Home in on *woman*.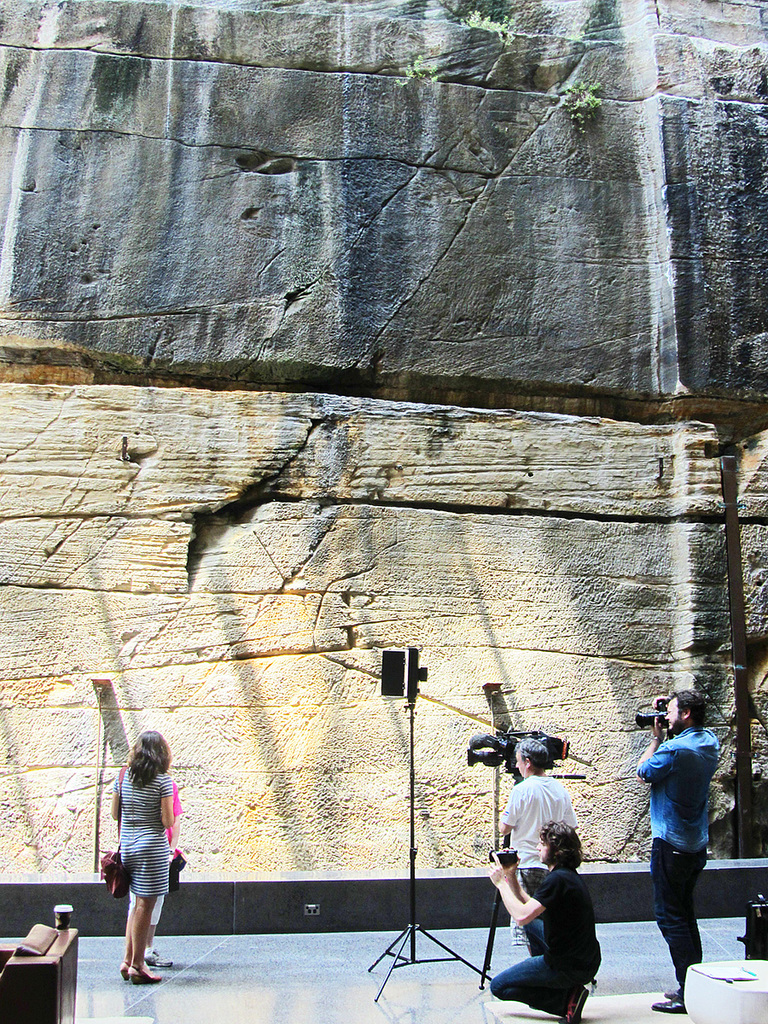
Homed in at pyautogui.locateOnScreen(490, 794, 615, 1021).
